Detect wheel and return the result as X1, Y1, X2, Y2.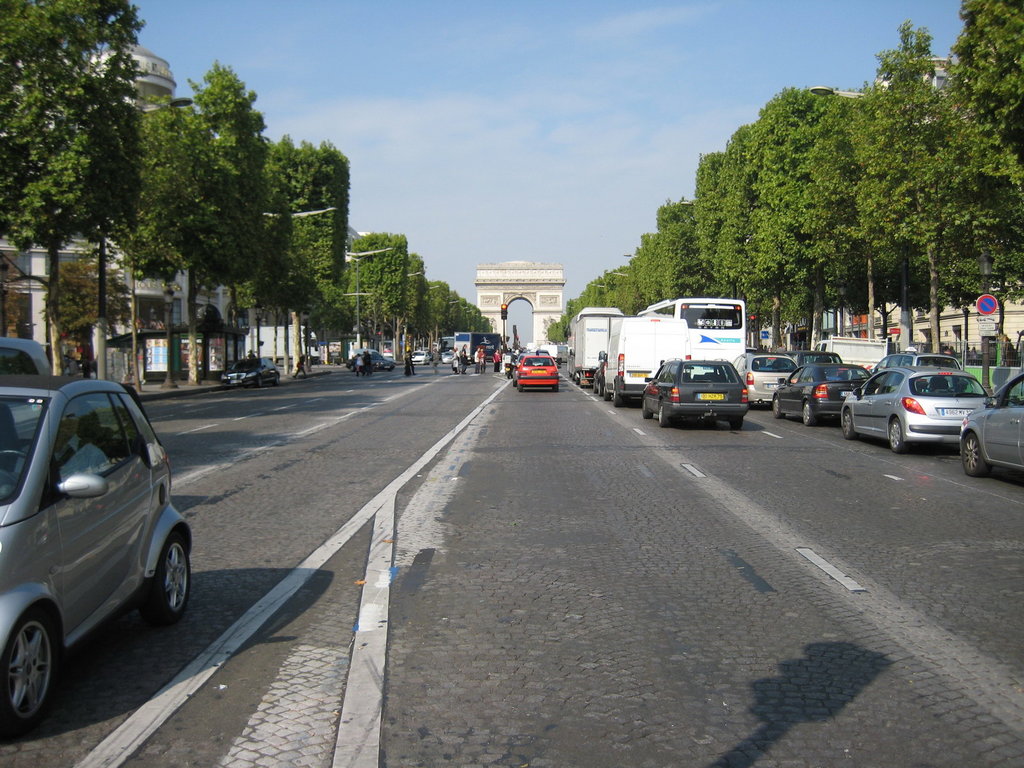
840, 410, 854, 441.
